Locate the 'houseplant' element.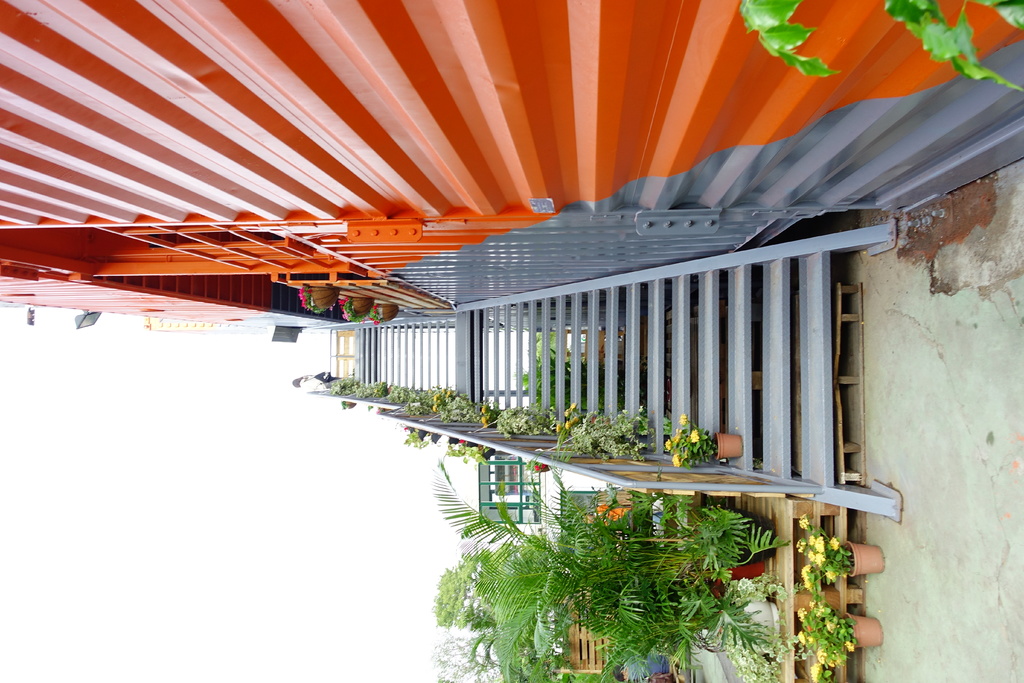
Element bbox: box(793, 601, 886, 680).
